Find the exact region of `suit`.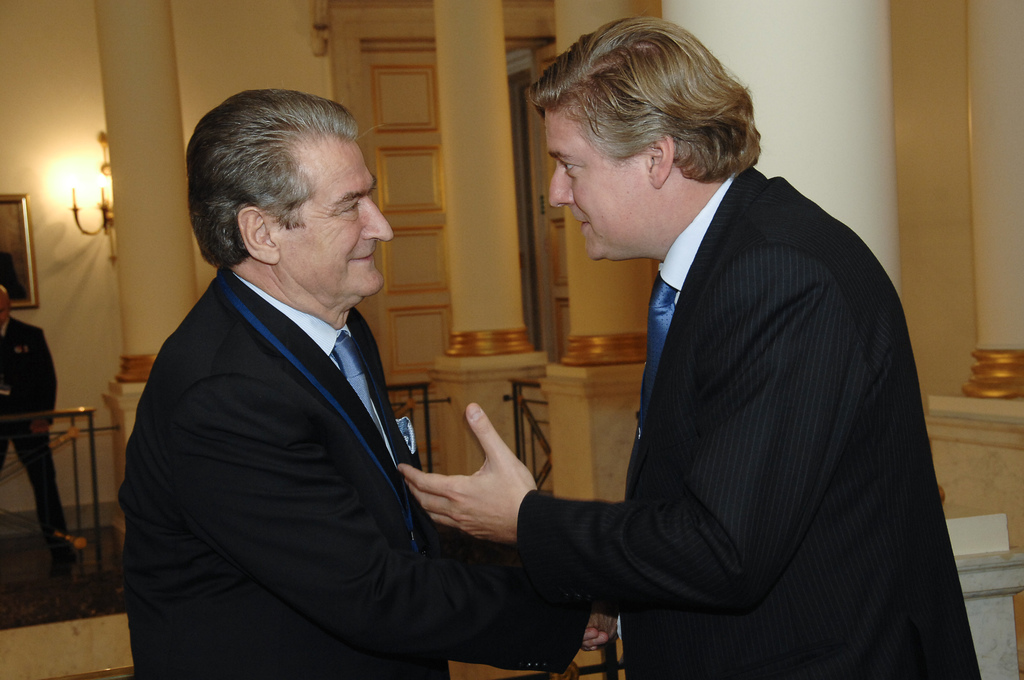
Exact region: [0,317,67,533].
